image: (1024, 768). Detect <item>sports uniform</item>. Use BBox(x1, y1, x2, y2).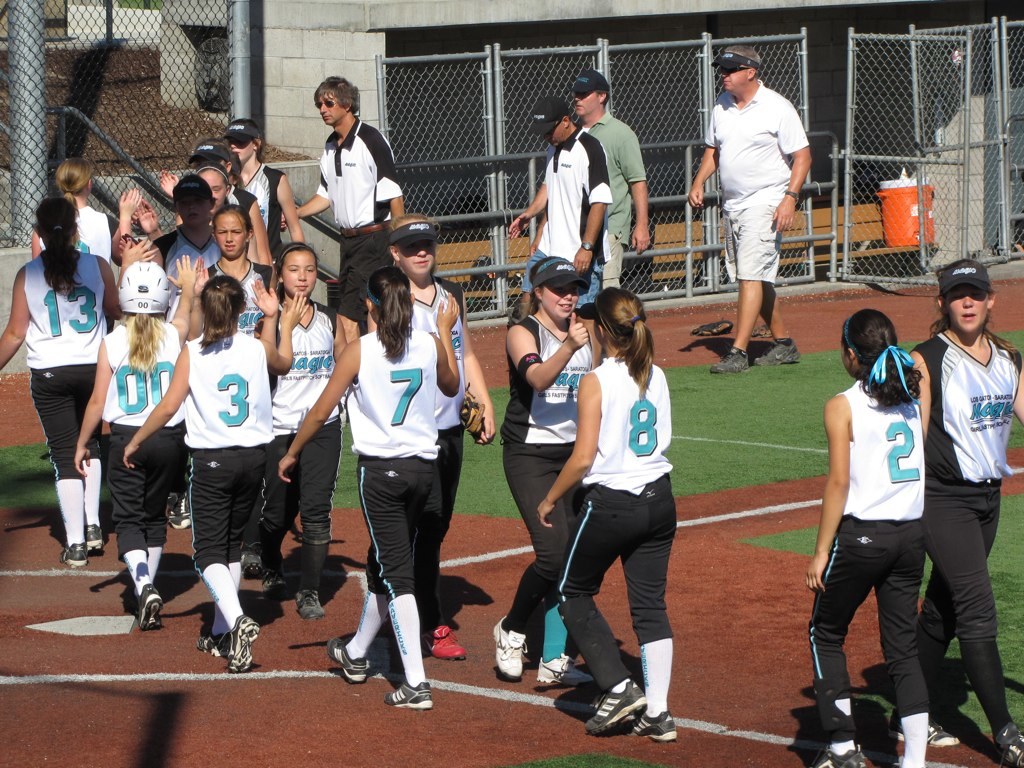
BBox(326, 322, 437, 712).
